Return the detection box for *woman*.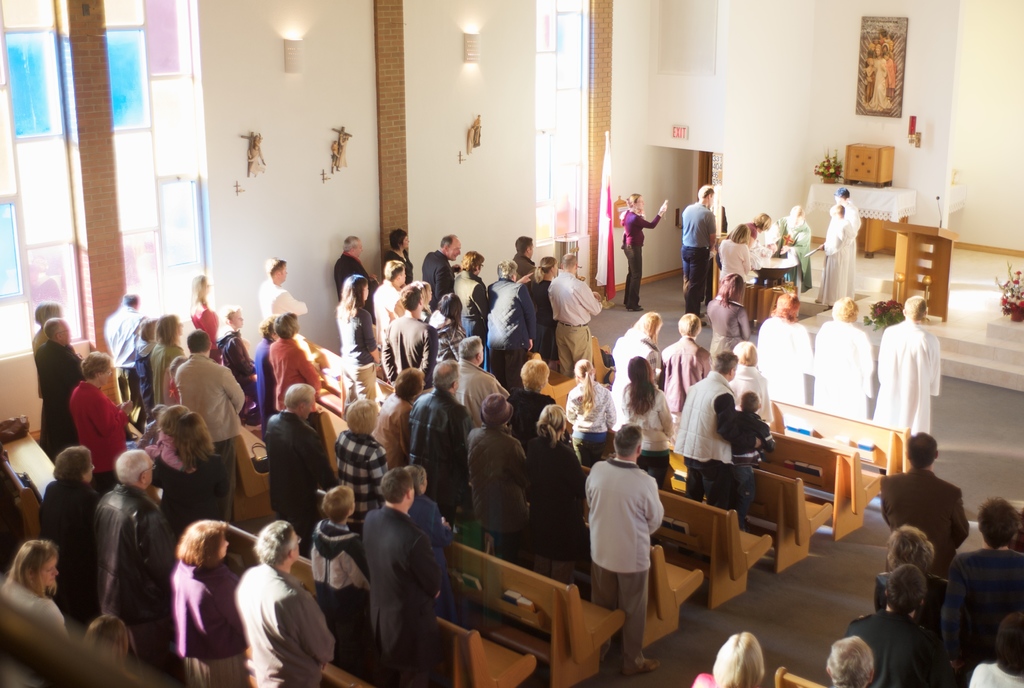
pyautogui.locateOnScreen(534, 254, 557, 365).
